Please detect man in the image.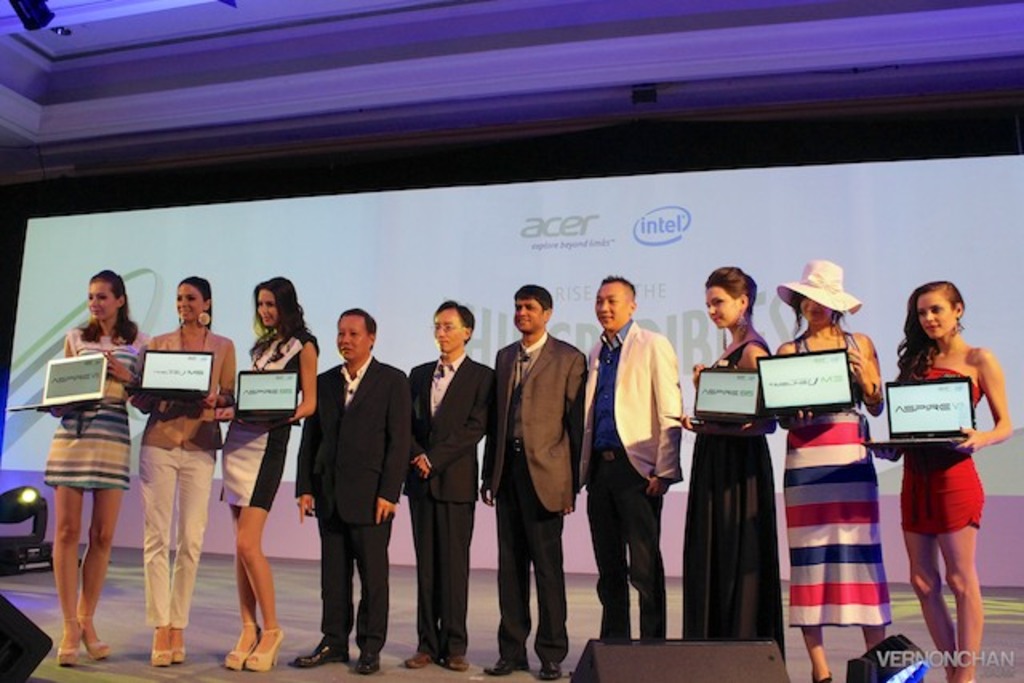
[491,274,594,669].
